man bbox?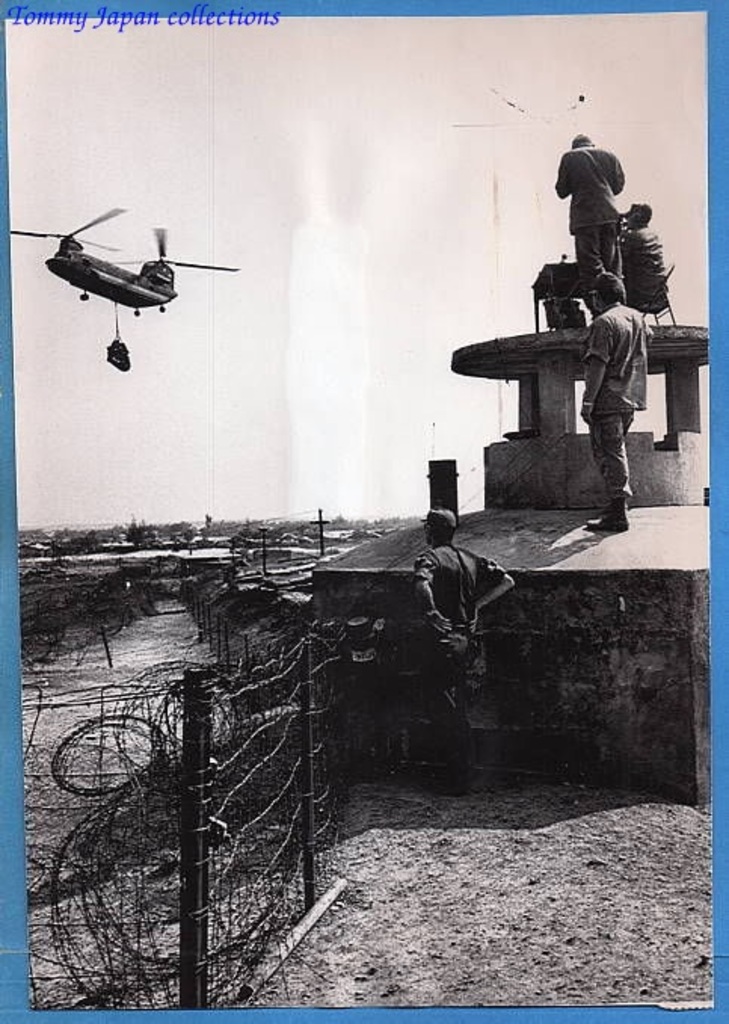
BBox(403, 520, 522, 752)
